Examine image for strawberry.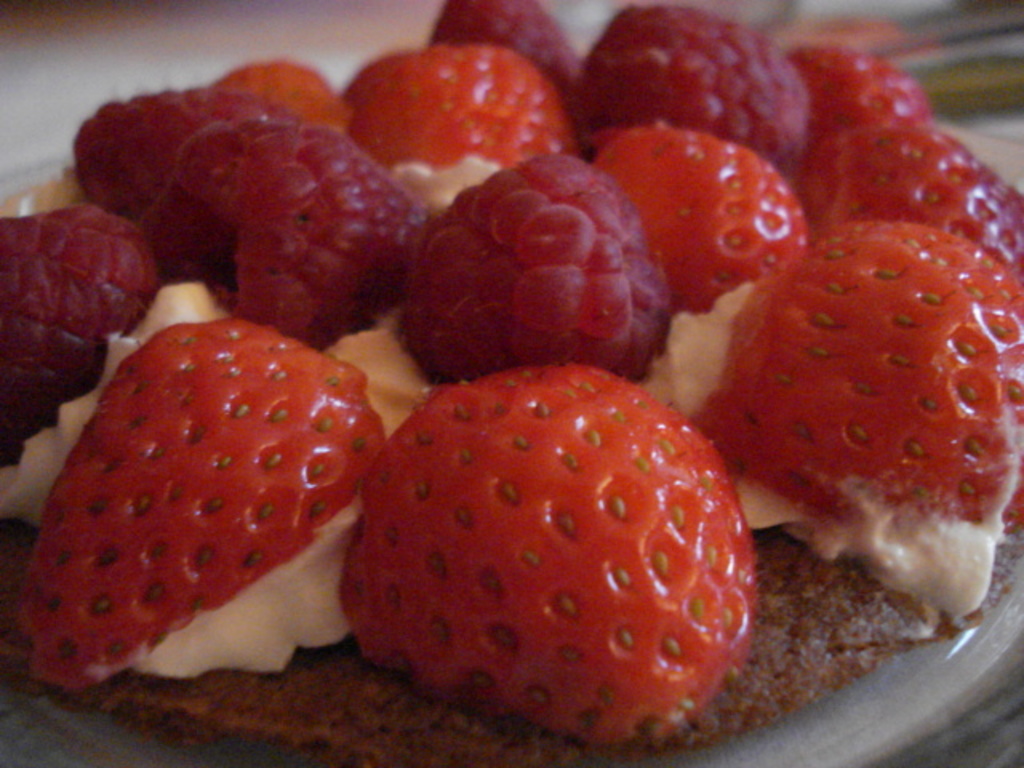
Examination result: Rect(11, 317, 382, 698).
